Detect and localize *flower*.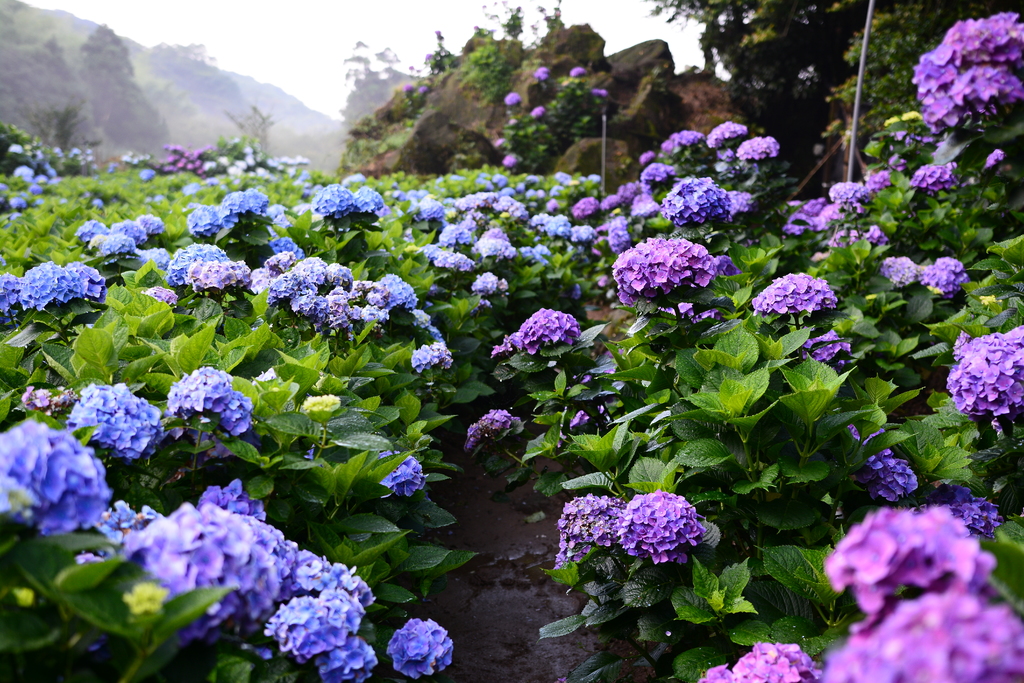
Localized at 436, 29, 442, 34.
